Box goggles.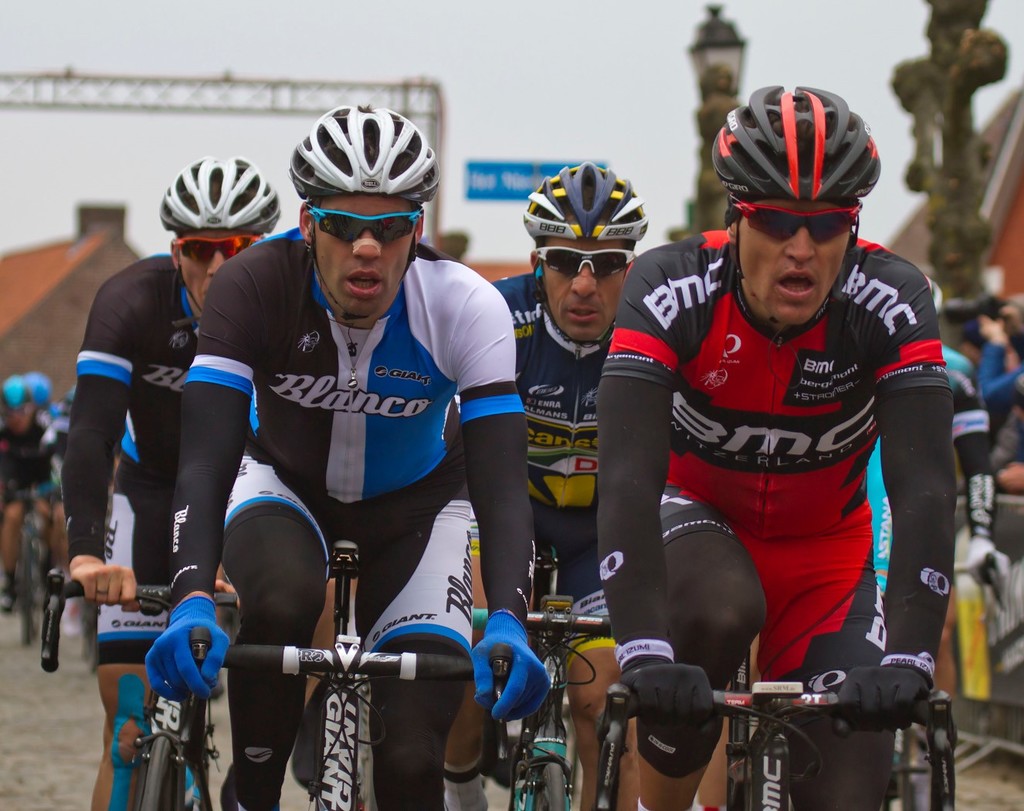
rect(295, 175, 426, 253).
